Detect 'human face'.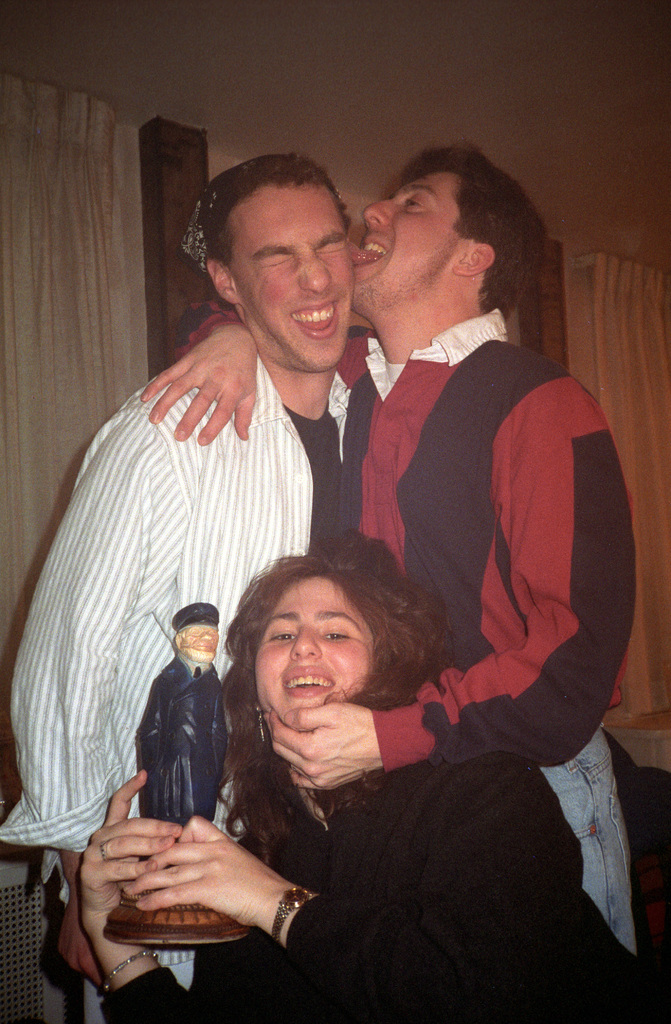
Detected at (x1=181, y1=624, x2=218, y2=662).
